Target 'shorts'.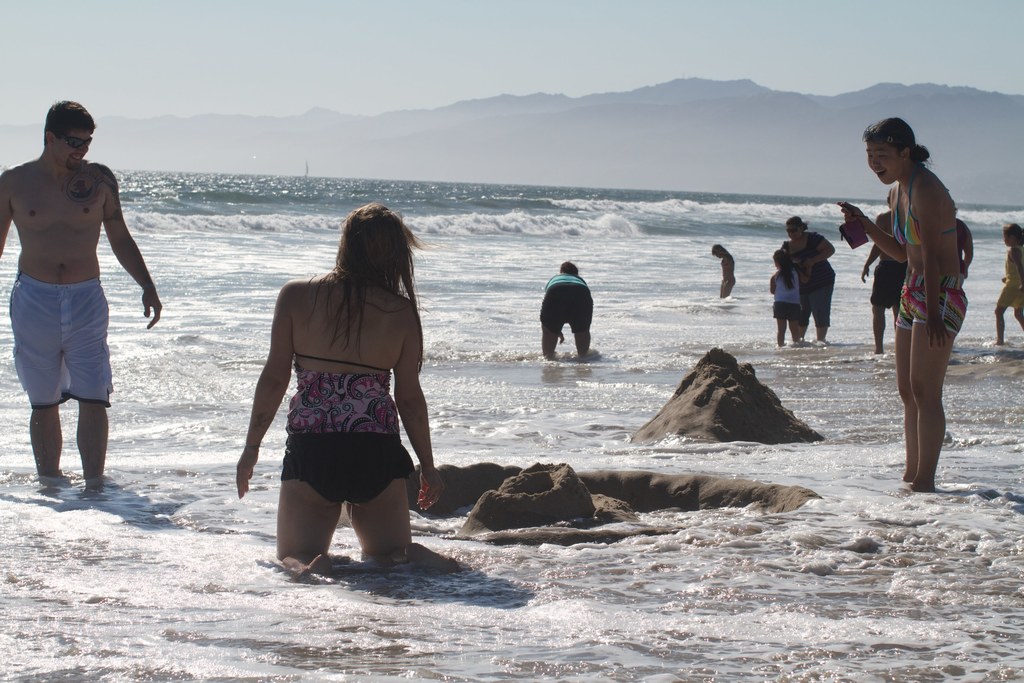
Target region: bbox=[275, 431, 410, 508].
